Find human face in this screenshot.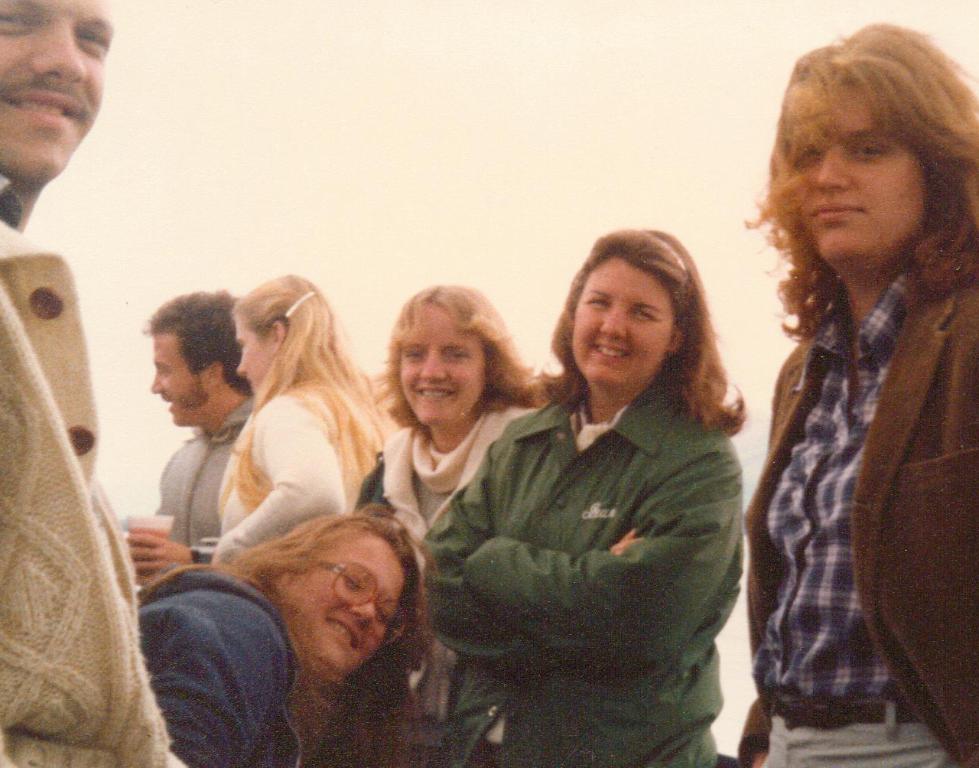
The bounding box for human face is detection(402, 301, 486, 428).
